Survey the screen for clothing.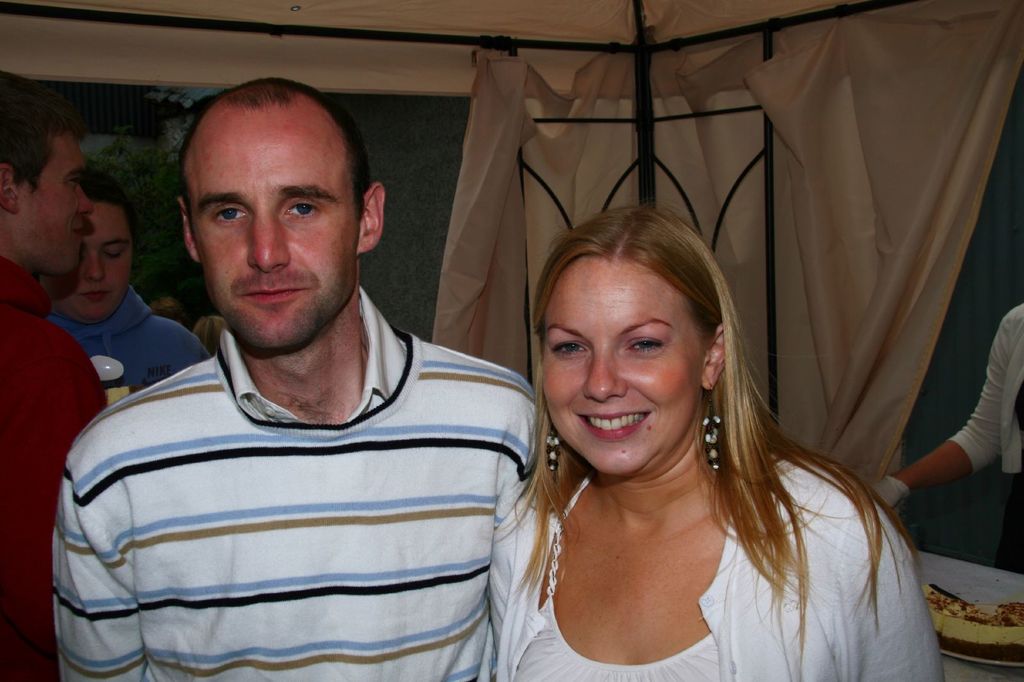
Survey found: <region>40, 290, 212, 412</region>.
